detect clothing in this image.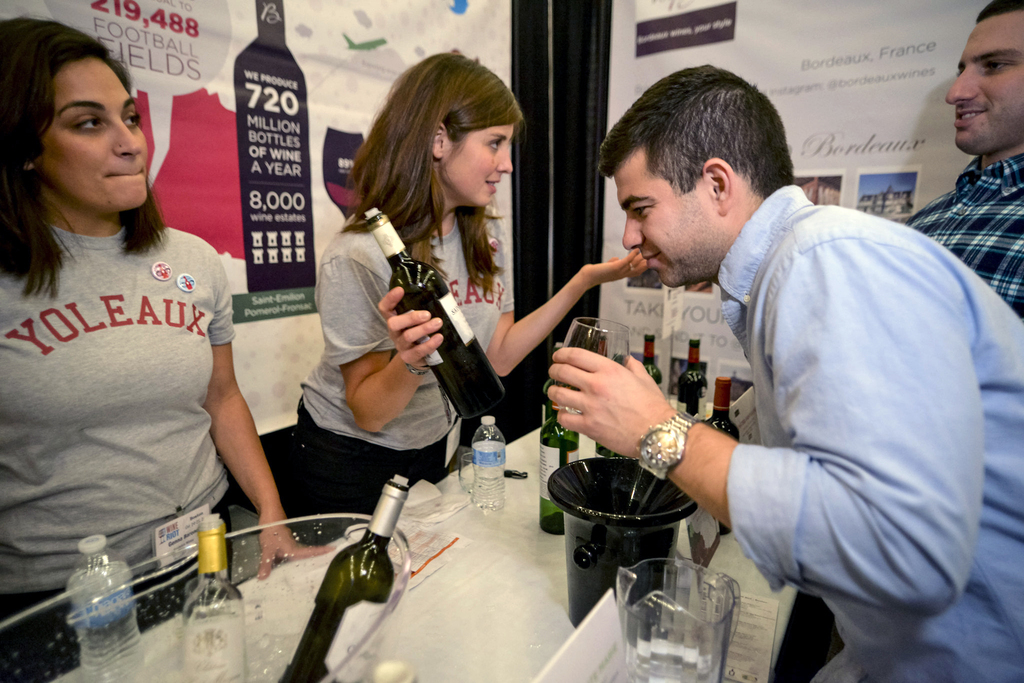
Detection: 296/188/511/538.
